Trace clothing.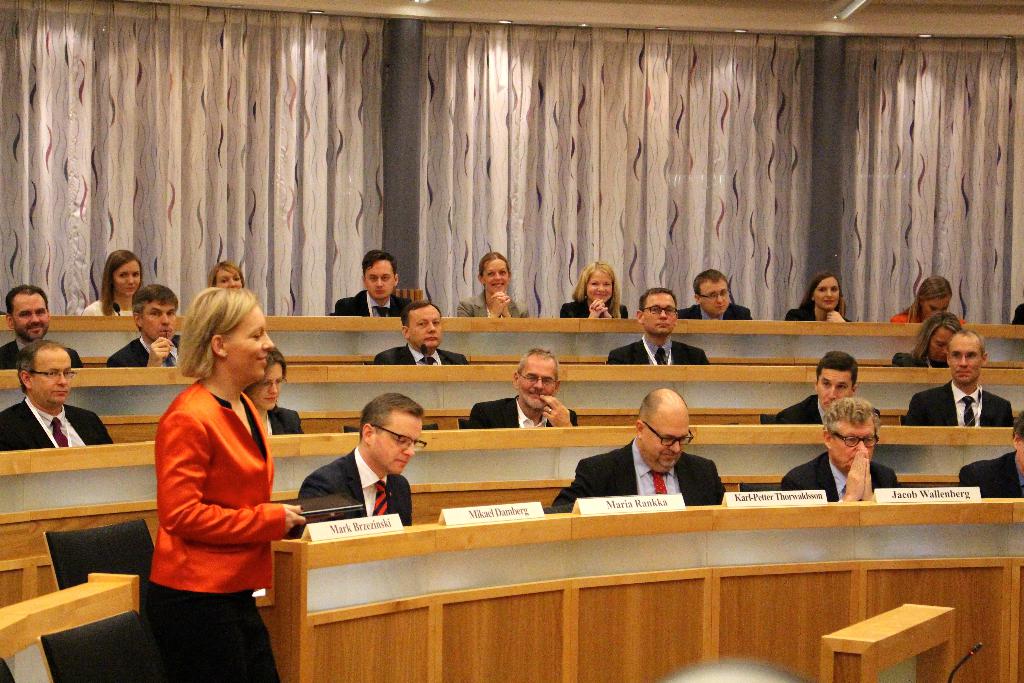
Traced to crop(0, 390, 119, 448).
